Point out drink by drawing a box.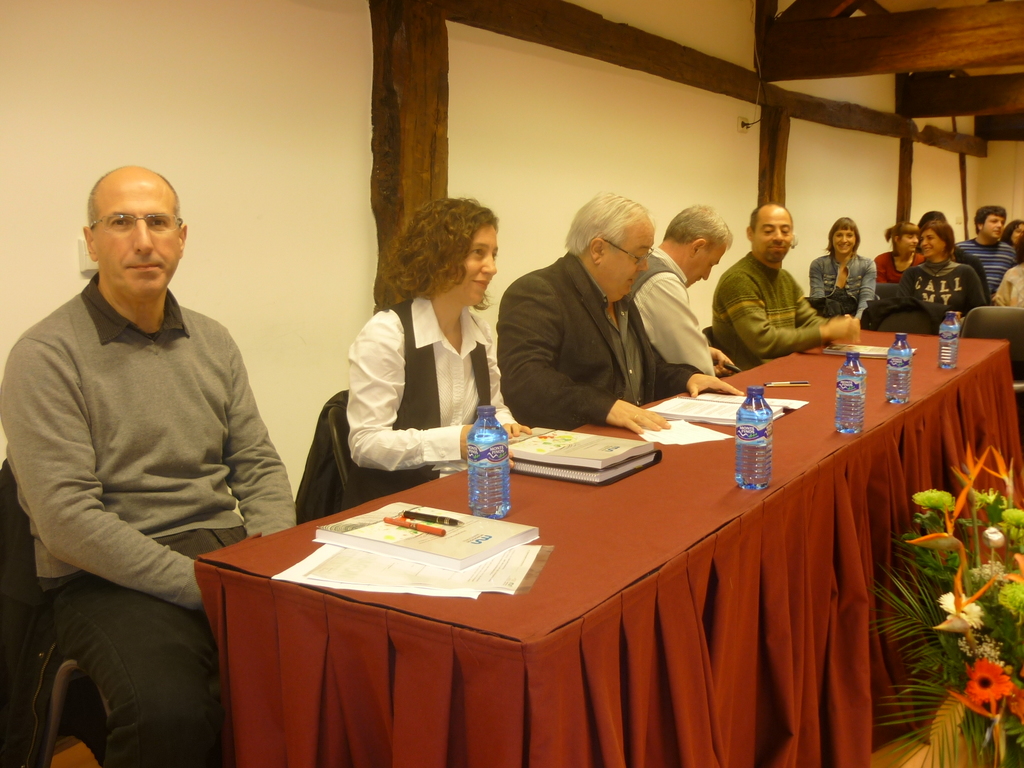
<bbox>467, 407, 509, 516</bbox>.
